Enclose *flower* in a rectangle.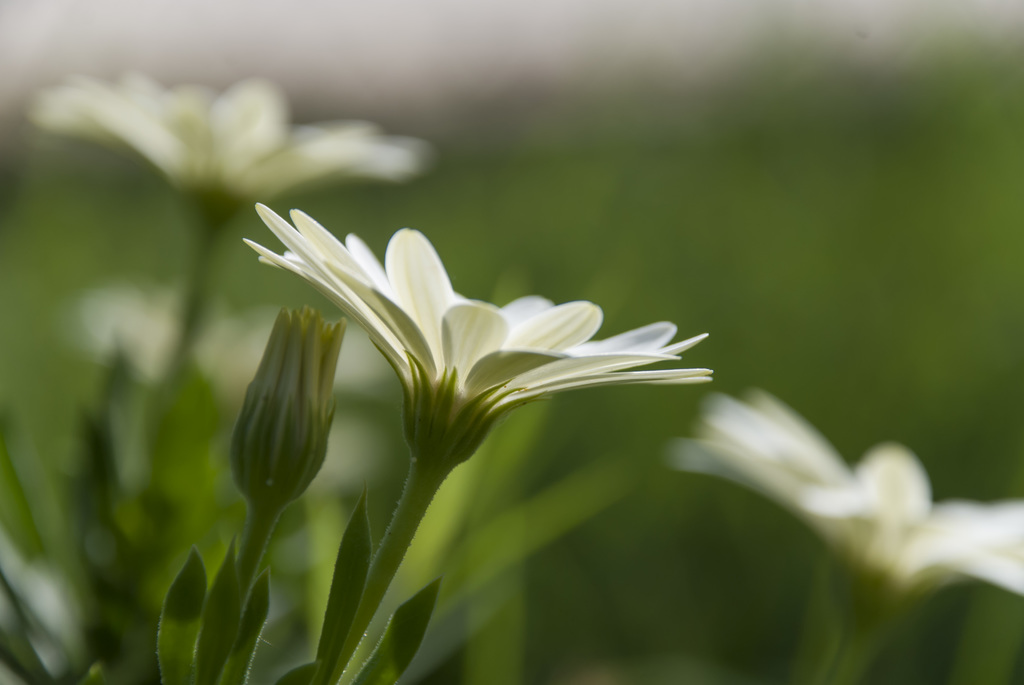
x1=31 y1=74 x2=429 y2=224.
